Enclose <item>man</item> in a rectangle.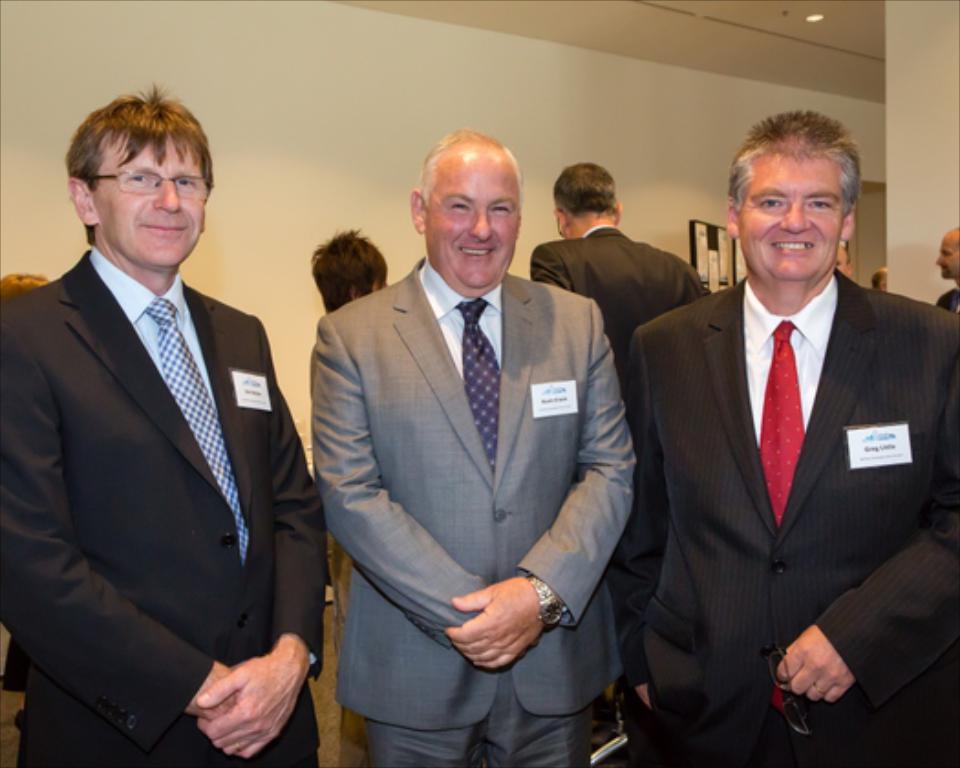
<bbox>0, 79, 331, 766</bbox>.
